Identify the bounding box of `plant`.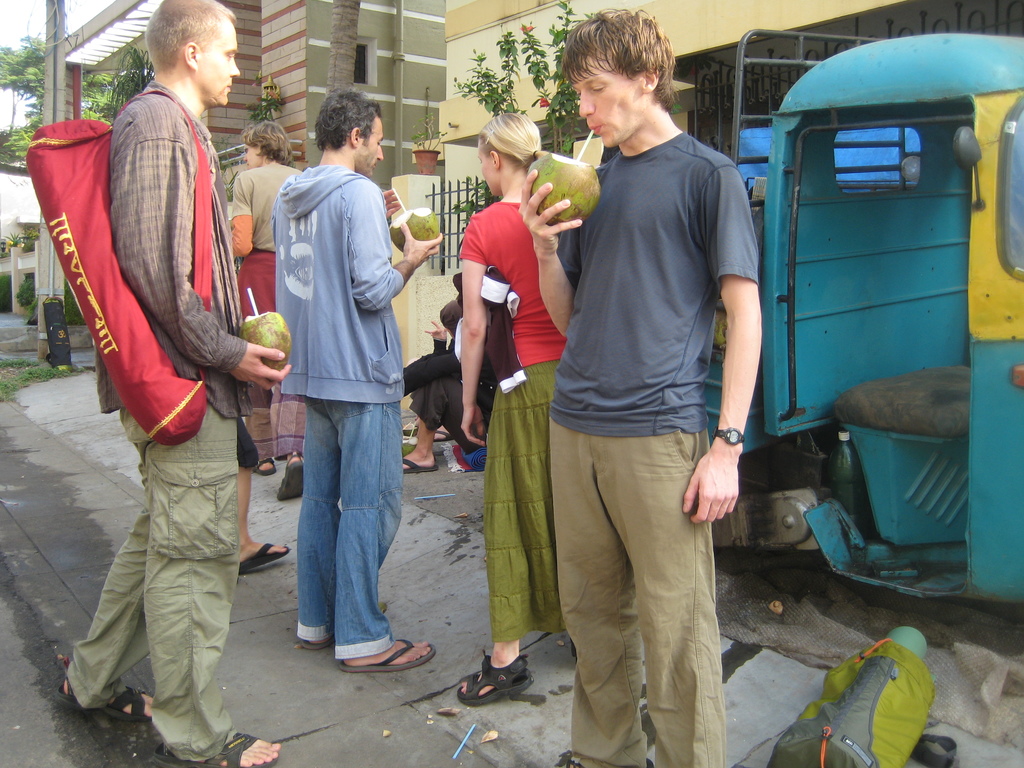
(250, 97, 282, 123).
